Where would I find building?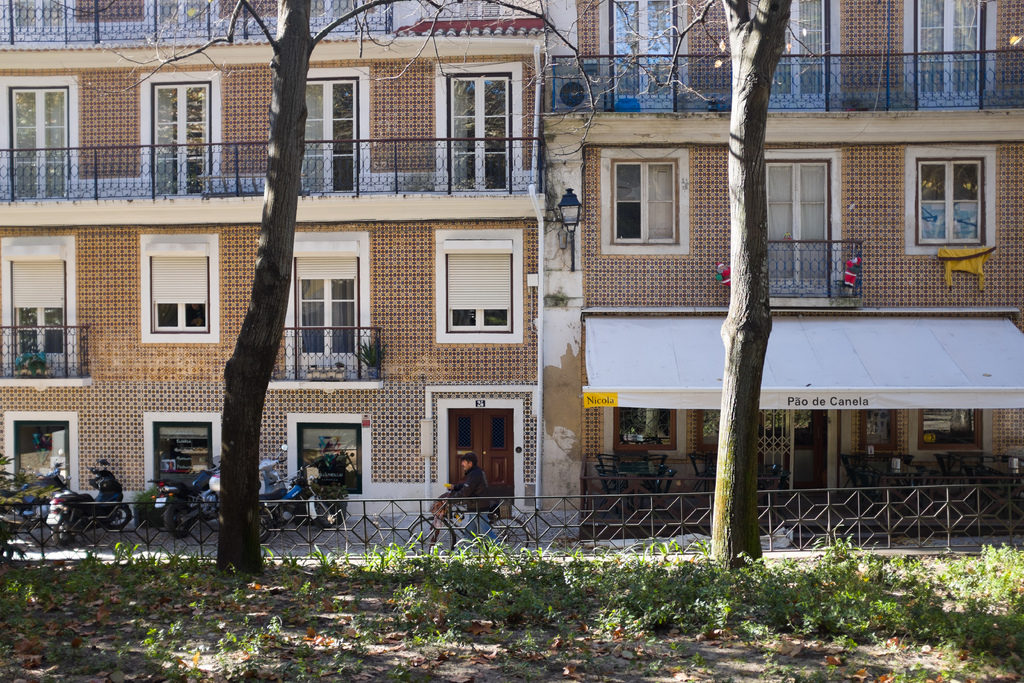
At (x1=552, y1=0, x2=1023, y2=541).
